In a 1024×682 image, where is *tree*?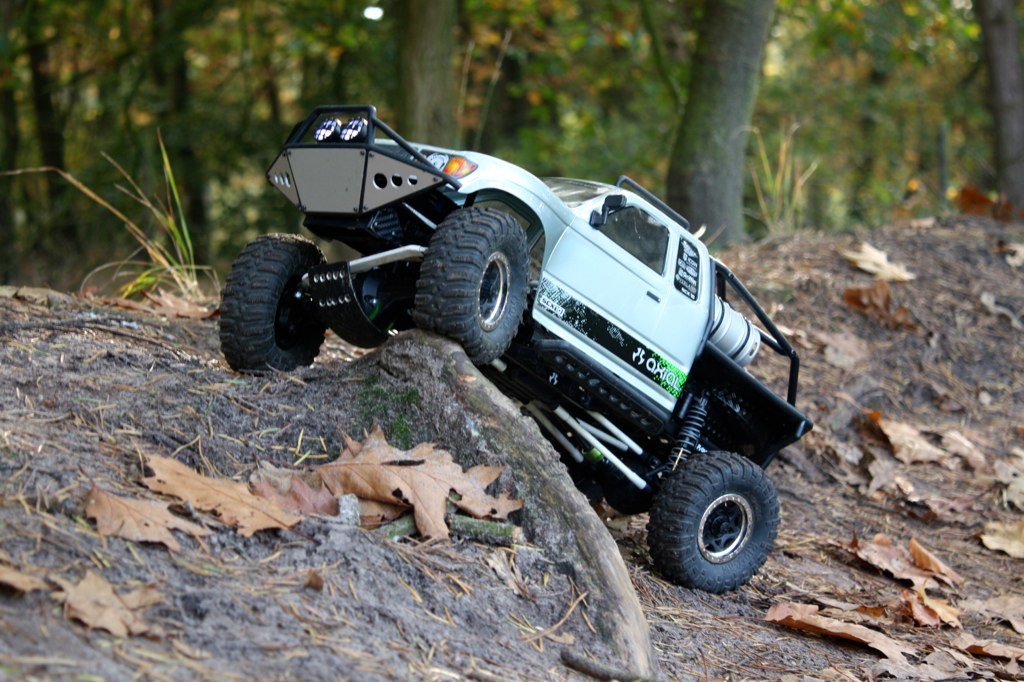
select_region(881, 0, 1023, 218).
